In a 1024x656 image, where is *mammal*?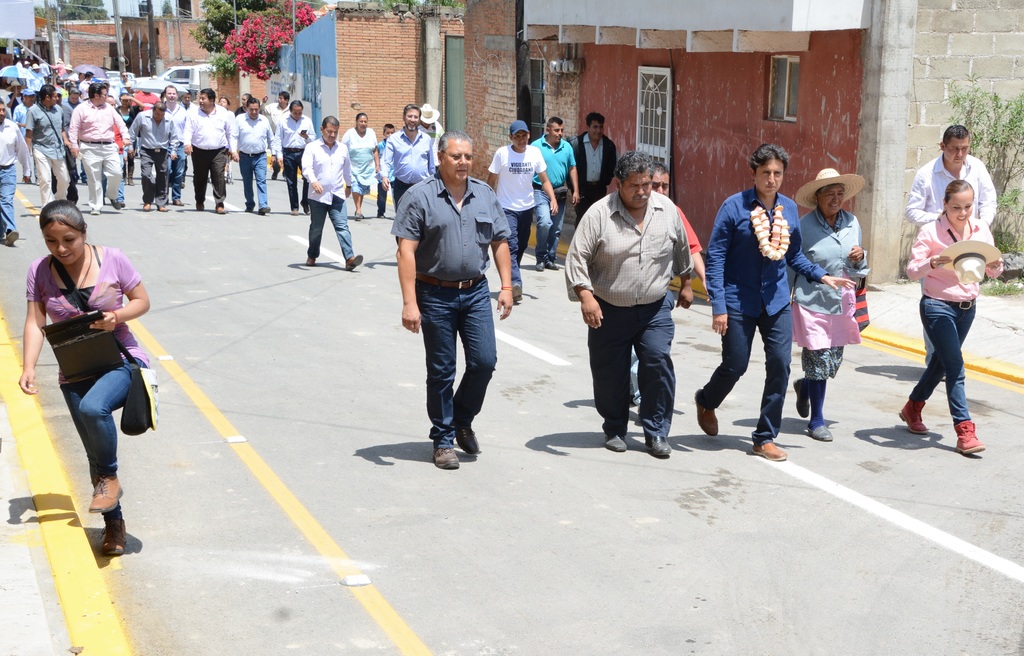
pyautogui.locateOnScreen(297, 114, 364, 274).
